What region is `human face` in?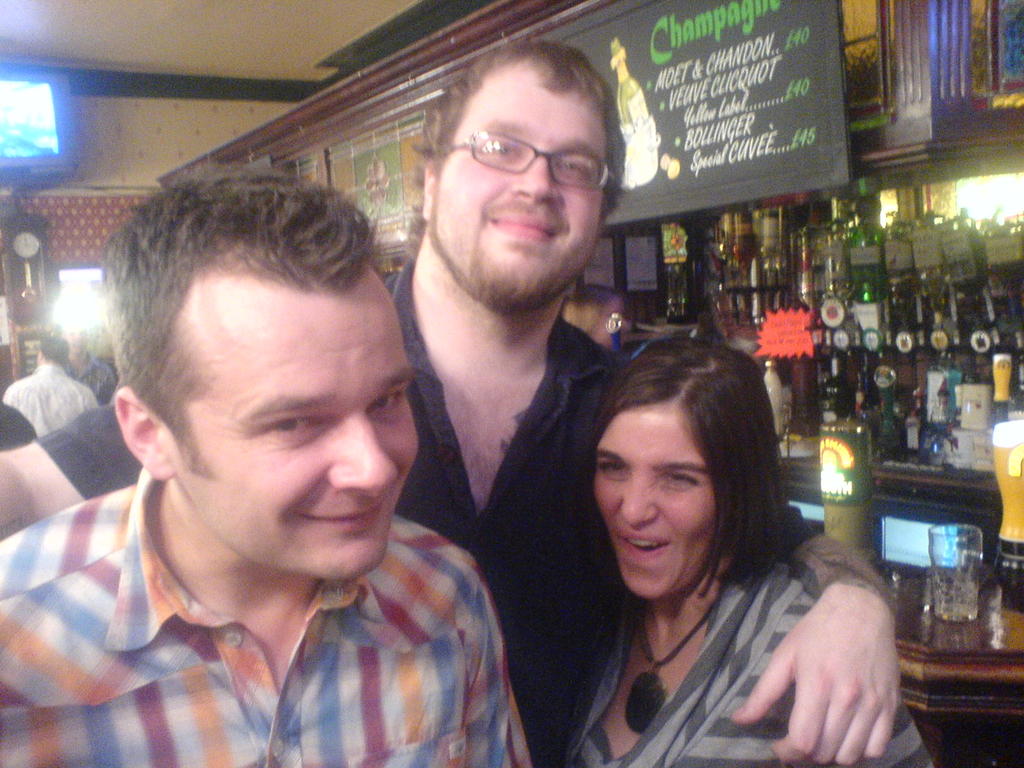
bbox=(165, 291, 426, 579).
